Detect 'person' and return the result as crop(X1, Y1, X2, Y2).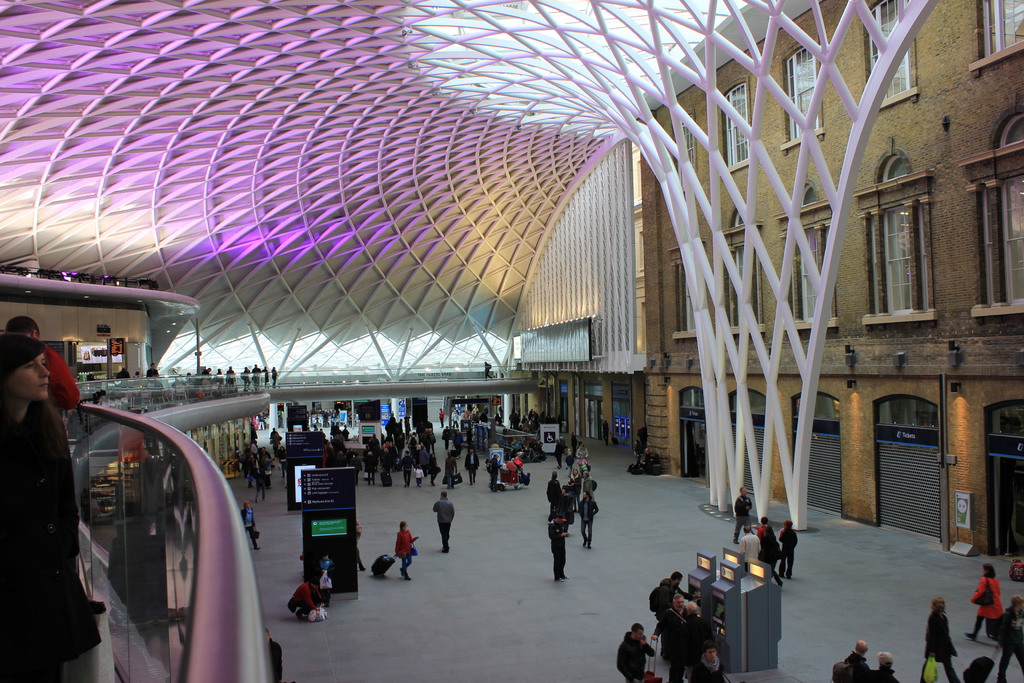
crop(662, 600, 693, 682).
